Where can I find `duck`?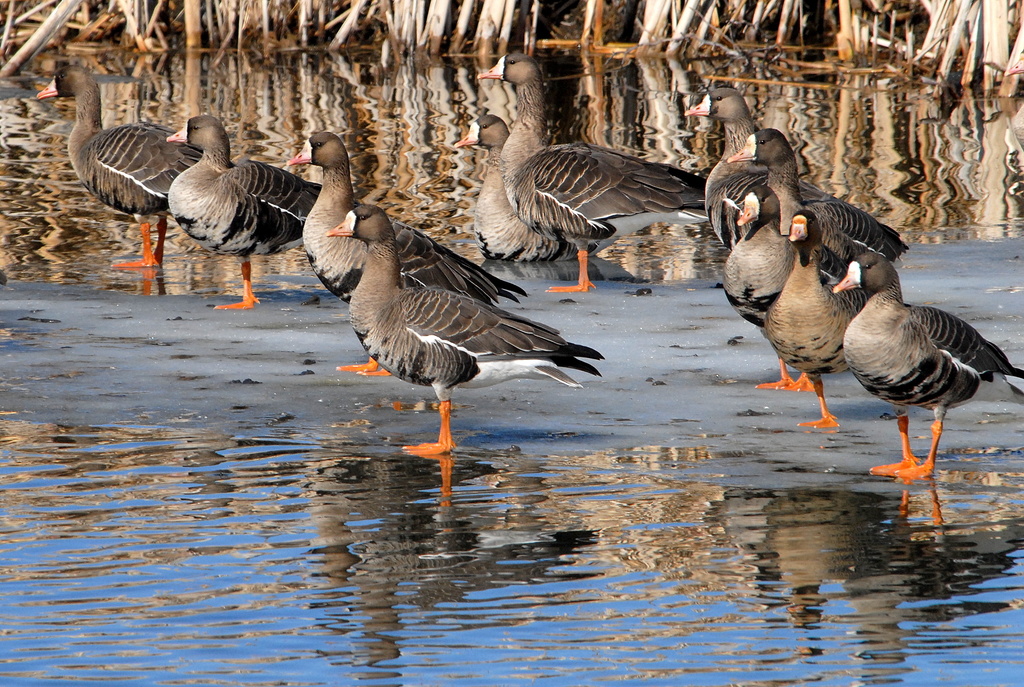
You can find it at (x1=289, y1=133, x2=508, y2=390).
